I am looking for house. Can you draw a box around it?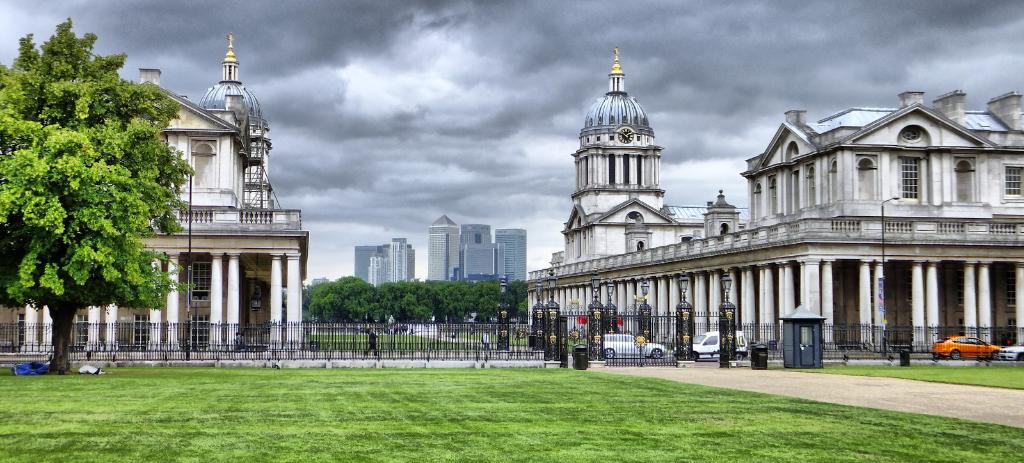
Sure, the bounding box is 525, 48, 1023, 356.
